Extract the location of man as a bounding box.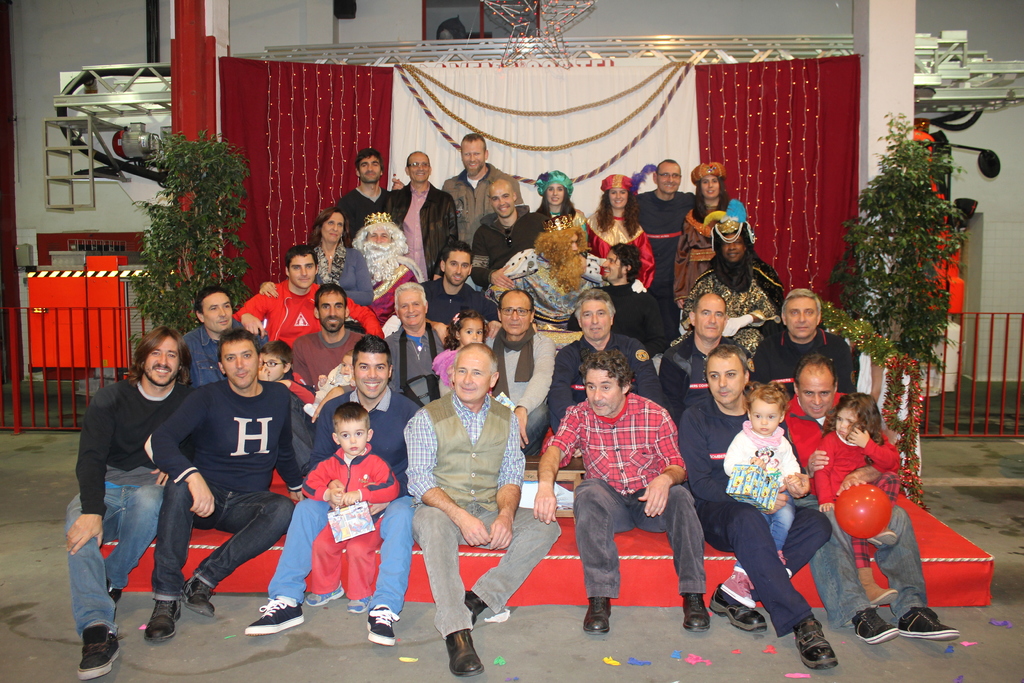
x1=417, y1=249, x2=490, y2=334.
